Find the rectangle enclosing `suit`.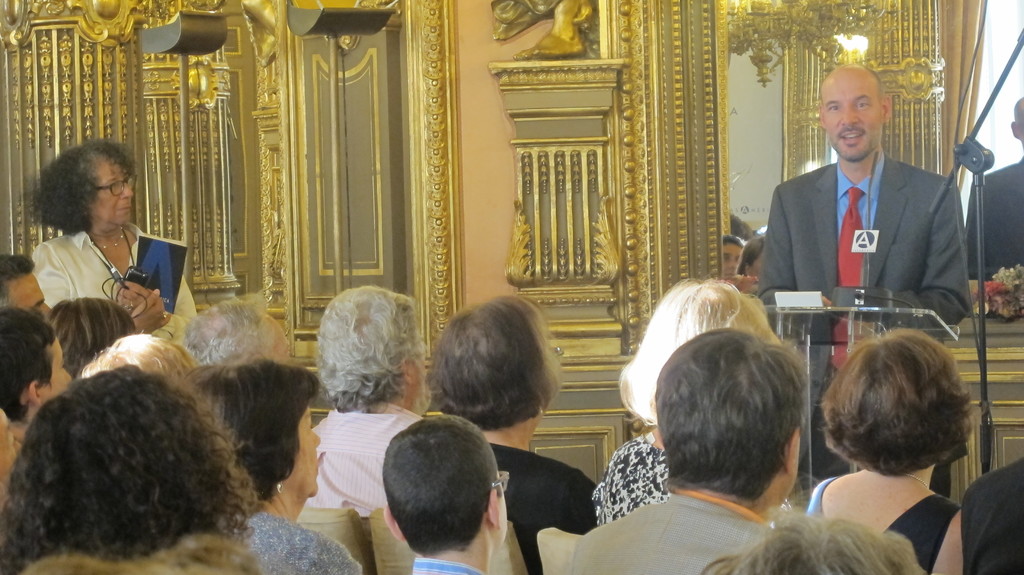
x1=956 y1=151 x2=1023 y2=282.
